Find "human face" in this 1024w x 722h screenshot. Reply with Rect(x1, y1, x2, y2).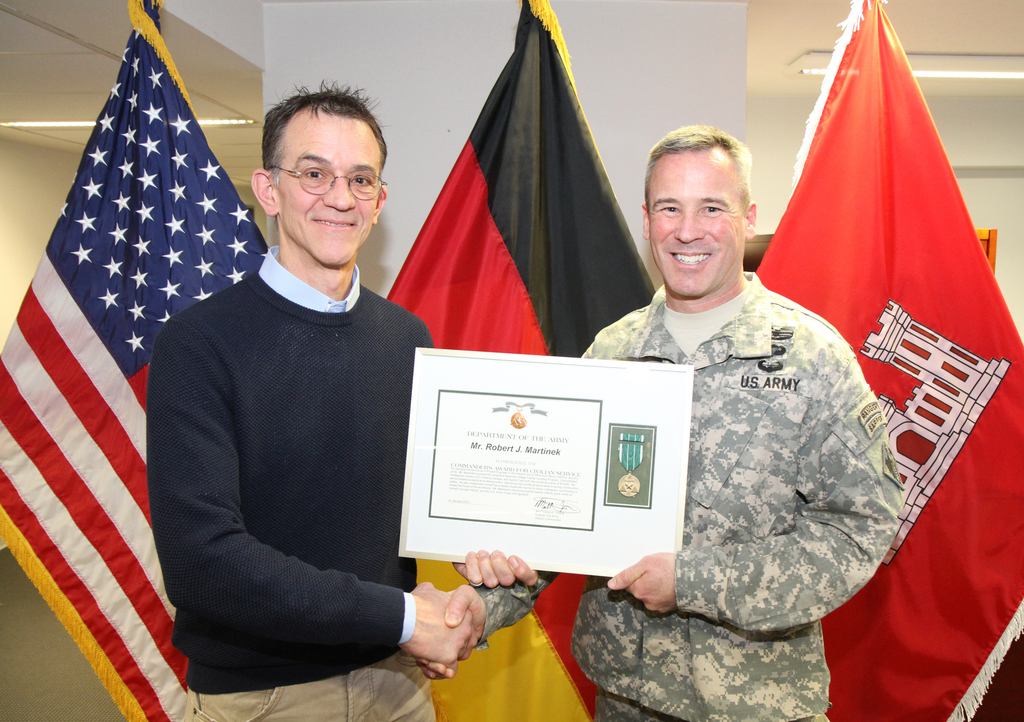
Rect(275, 116, 383, 266).
